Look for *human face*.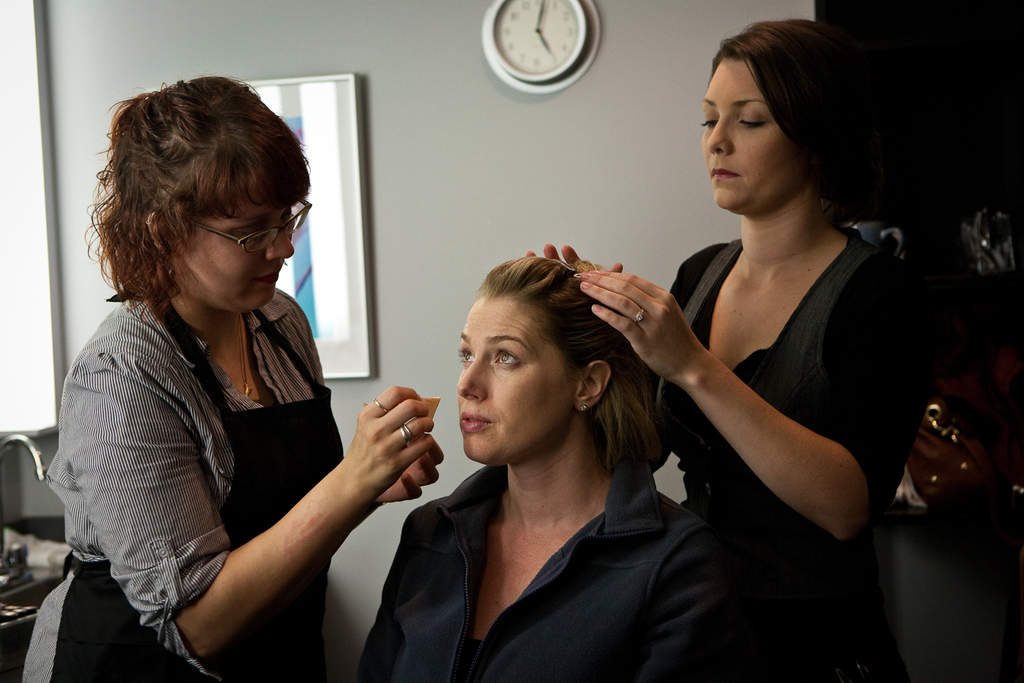
Found: (175, 194, 296, 315).
